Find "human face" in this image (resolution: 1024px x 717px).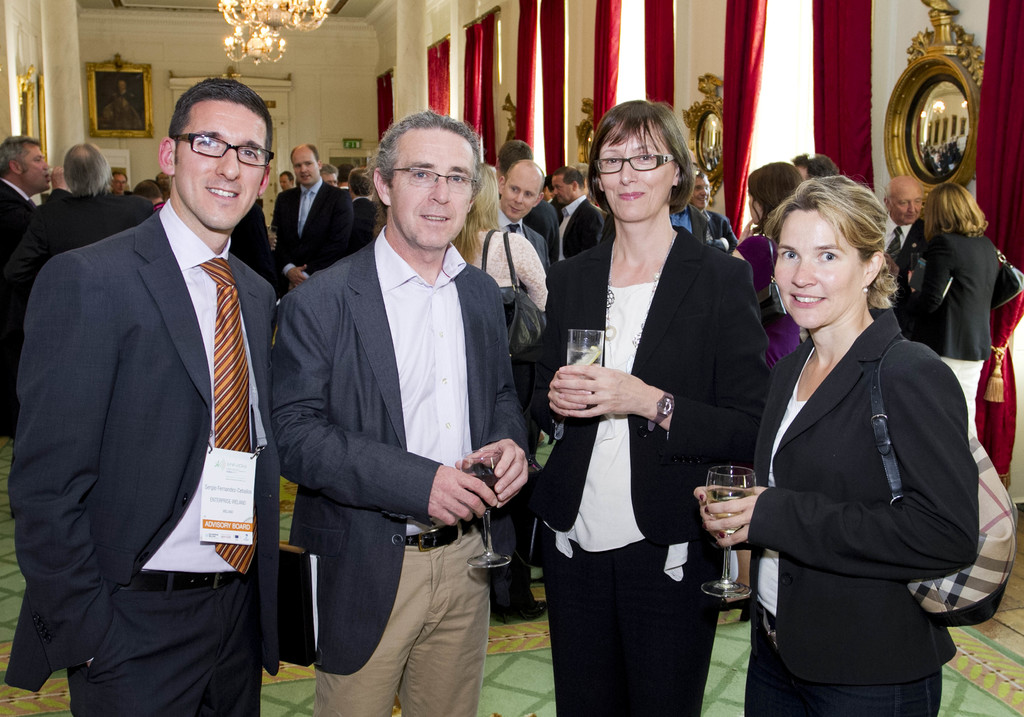
(left=895, top=188, right=925, bottom=223).
